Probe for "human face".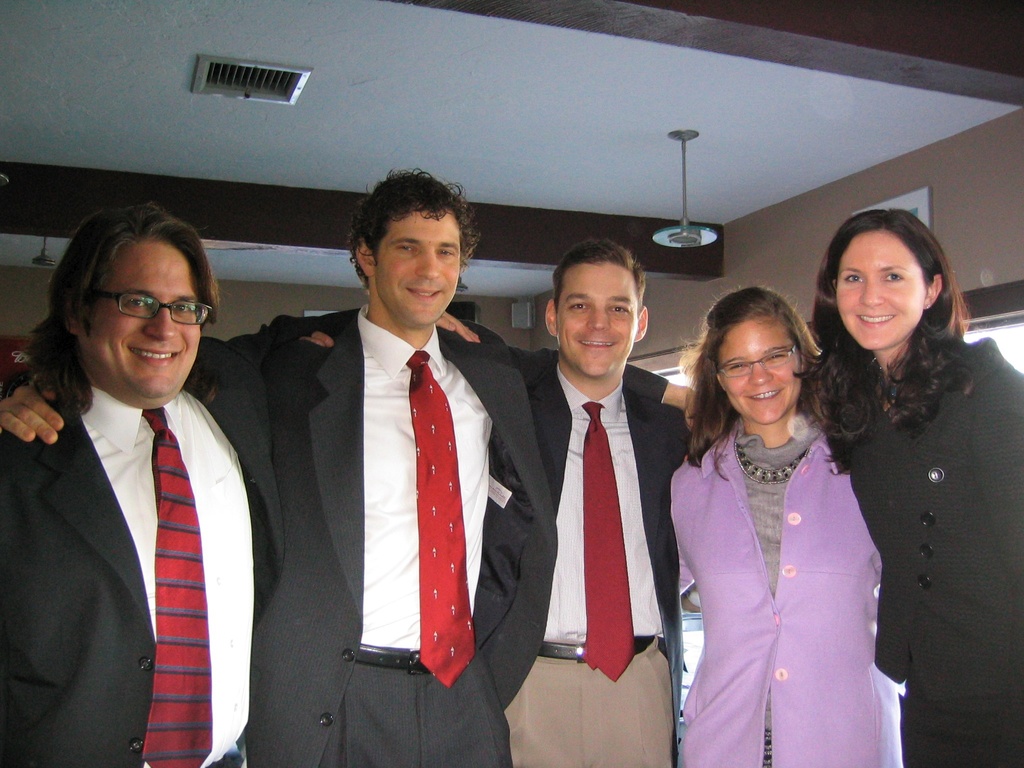
Probe result: <box>838,232,928,351</box>.
